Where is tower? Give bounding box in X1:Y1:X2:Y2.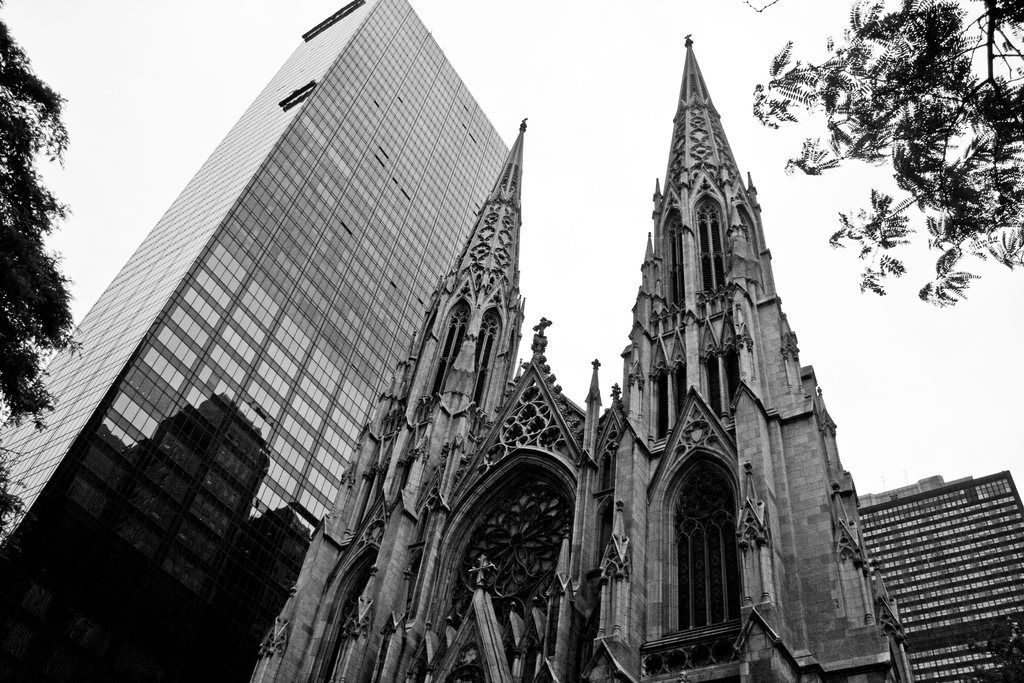
858:470:1023:682.
